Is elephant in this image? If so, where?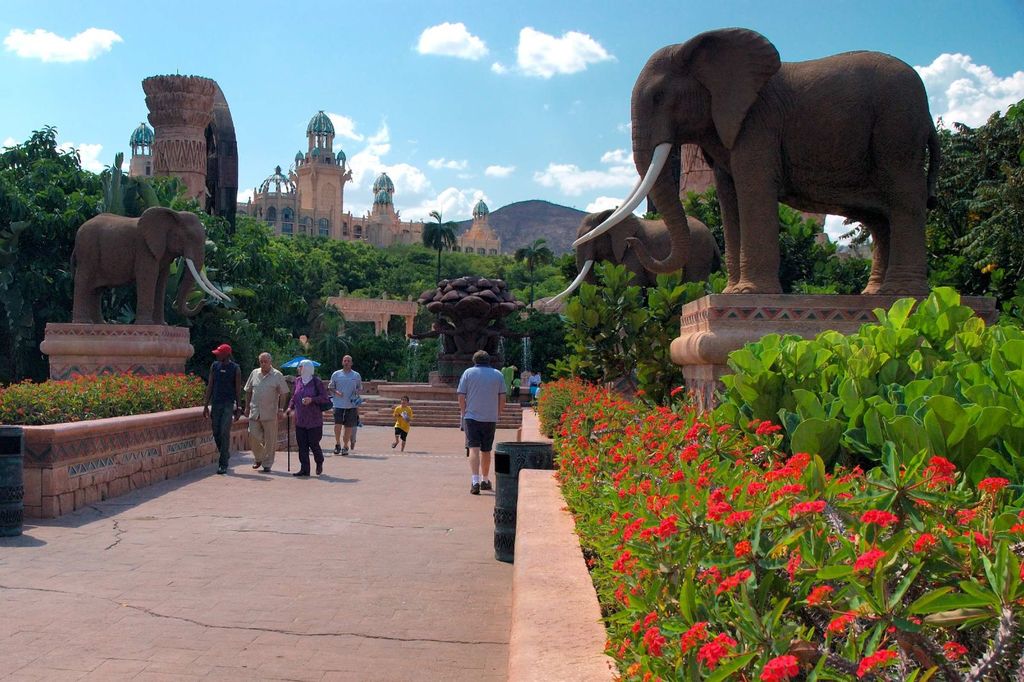
Yes, at left=545, top=220, right=717, bottom=312.
